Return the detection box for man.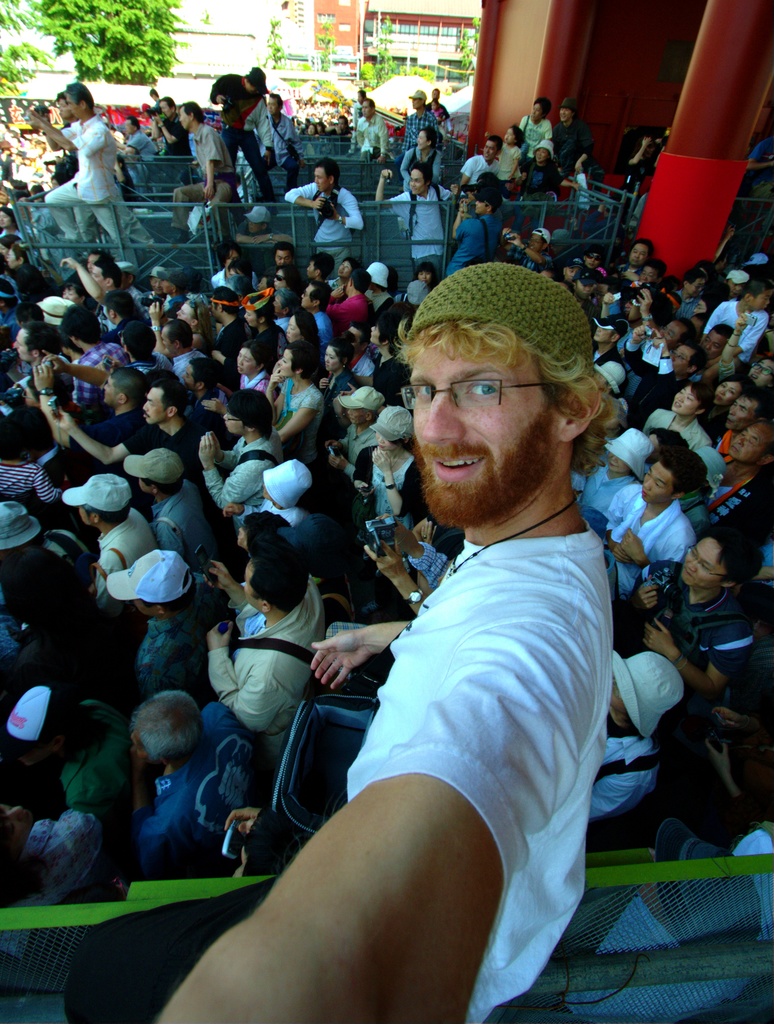
54 309 131 402.
